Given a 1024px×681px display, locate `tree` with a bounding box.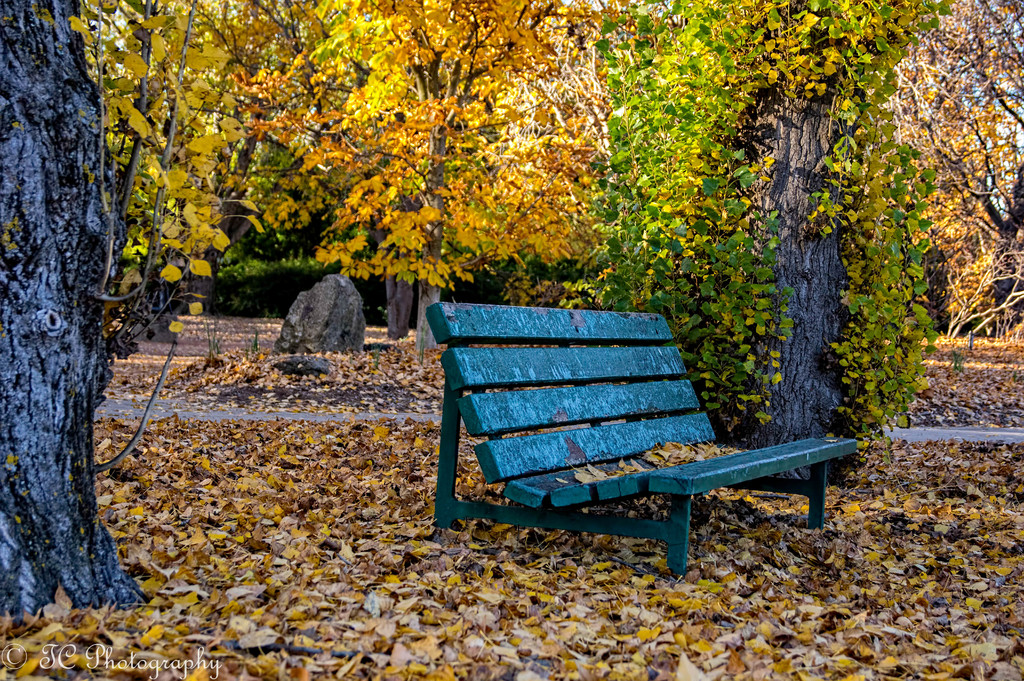
Located: left=234, top=0, right=628, bottom=366.
